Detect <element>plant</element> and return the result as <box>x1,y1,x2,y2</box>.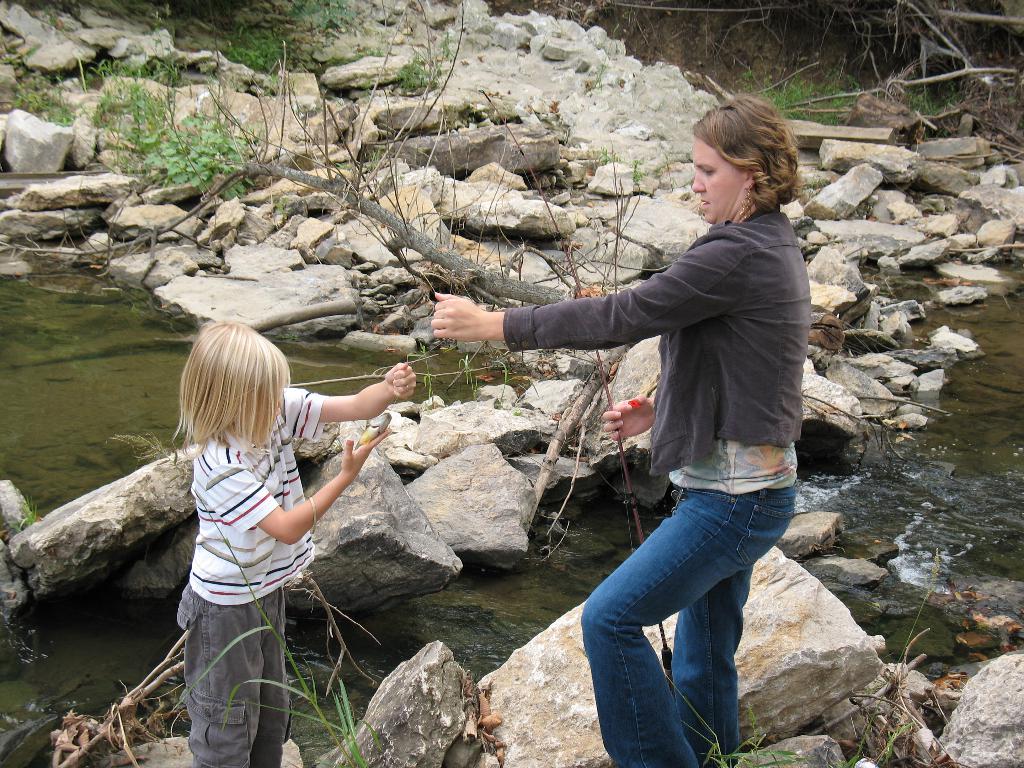
<box>842,537,941,767</box>.
